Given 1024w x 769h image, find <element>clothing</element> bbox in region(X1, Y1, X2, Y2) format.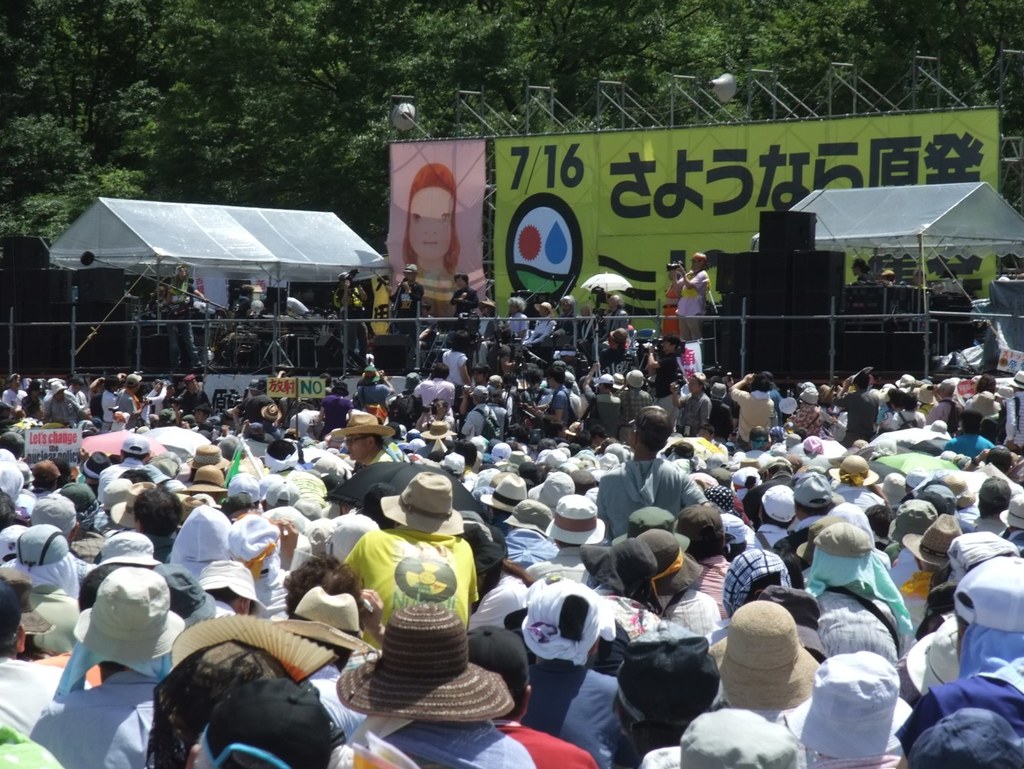
region(21, 589, 79, 649).
